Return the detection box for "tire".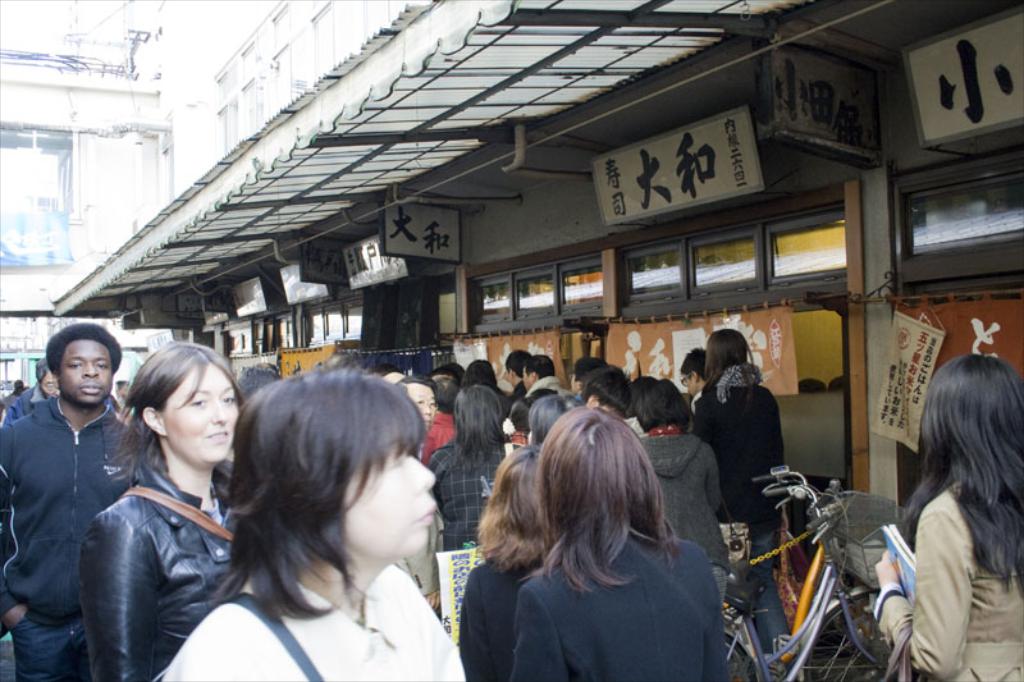
locate(806, 589, 924, 681).
